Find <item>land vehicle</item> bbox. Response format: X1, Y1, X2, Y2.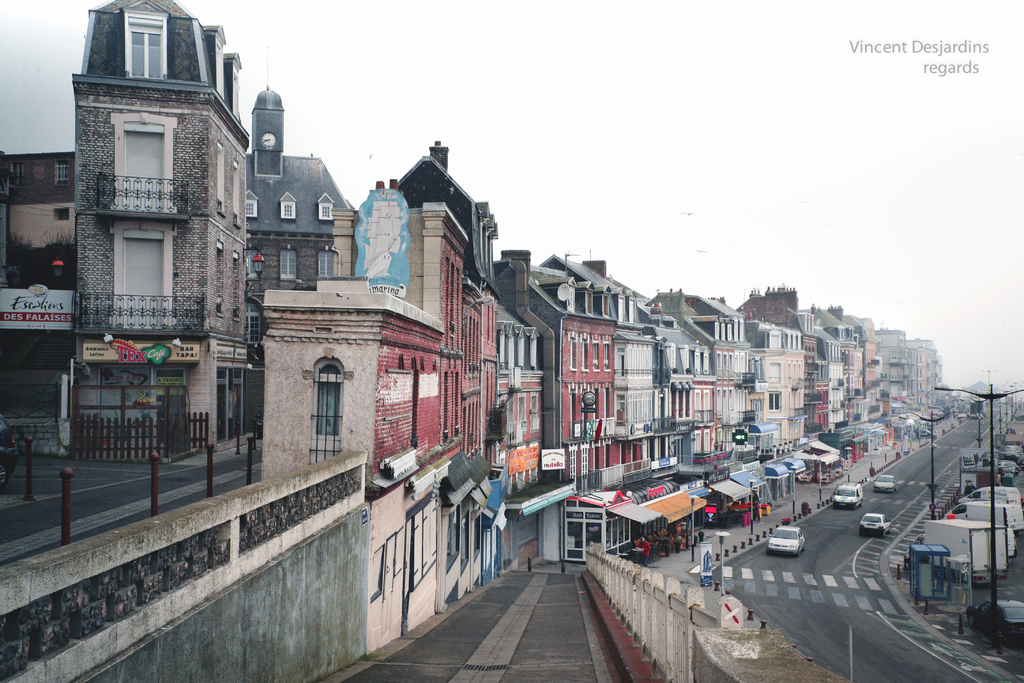
768, 527, 806, 557.
